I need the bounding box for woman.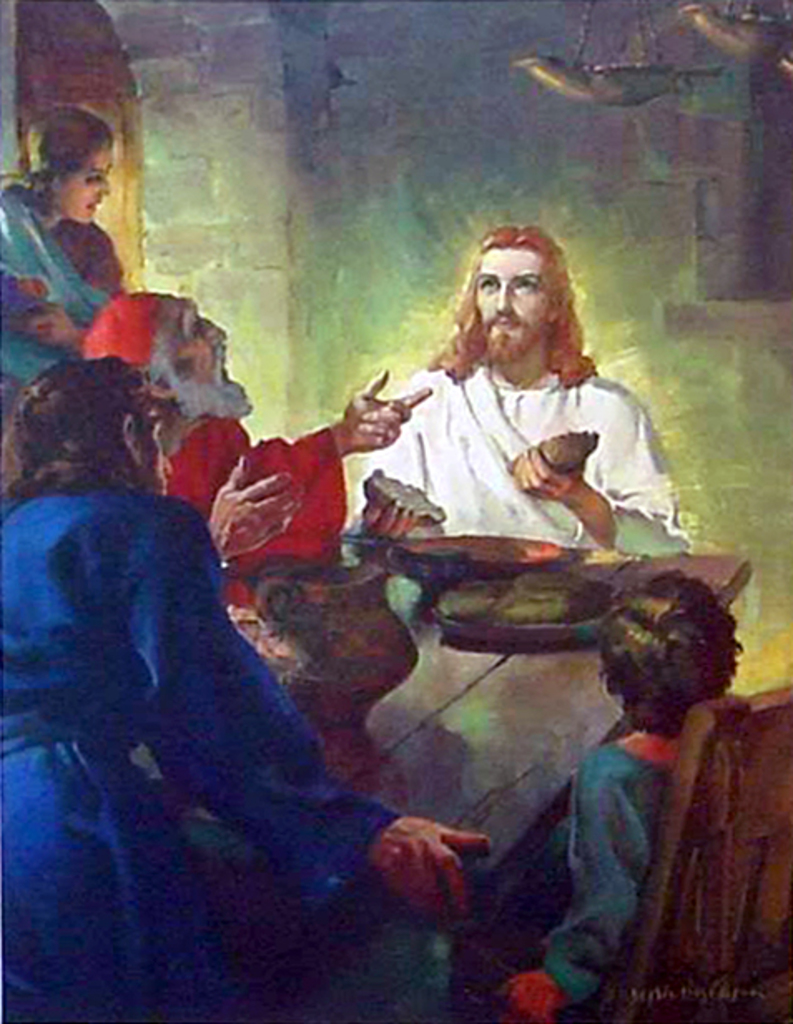
Here it is: 0, 108, 130, 416.
